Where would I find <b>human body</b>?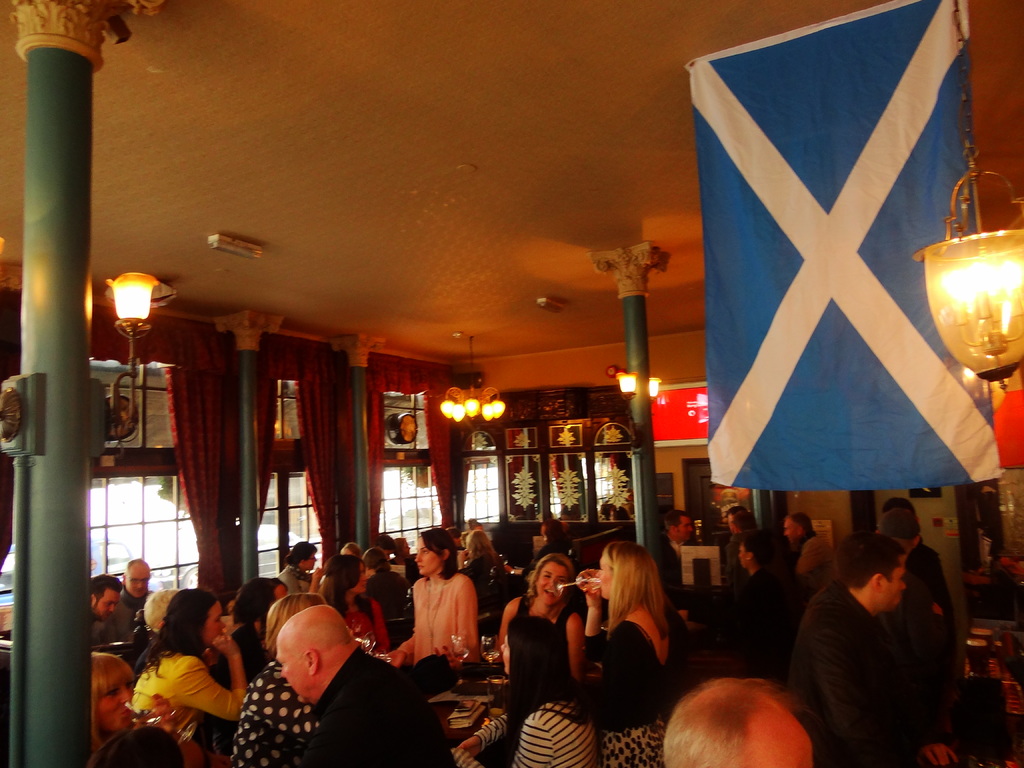
At region(370, 547, 411, 617).
